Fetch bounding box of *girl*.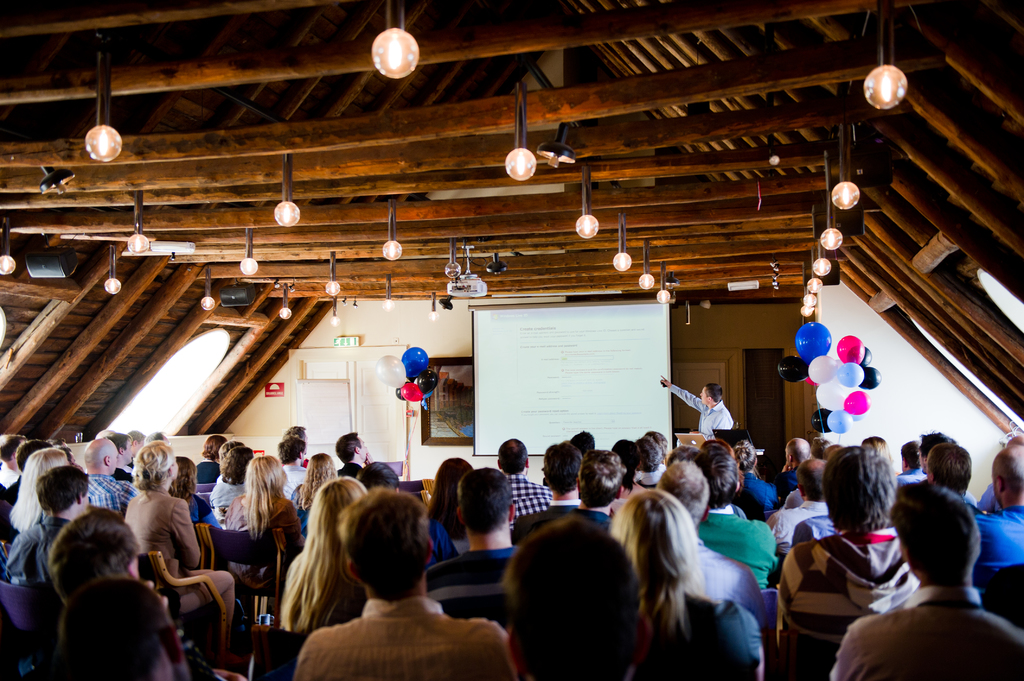
Bbox: bbox(861, 435, 899, 474).
